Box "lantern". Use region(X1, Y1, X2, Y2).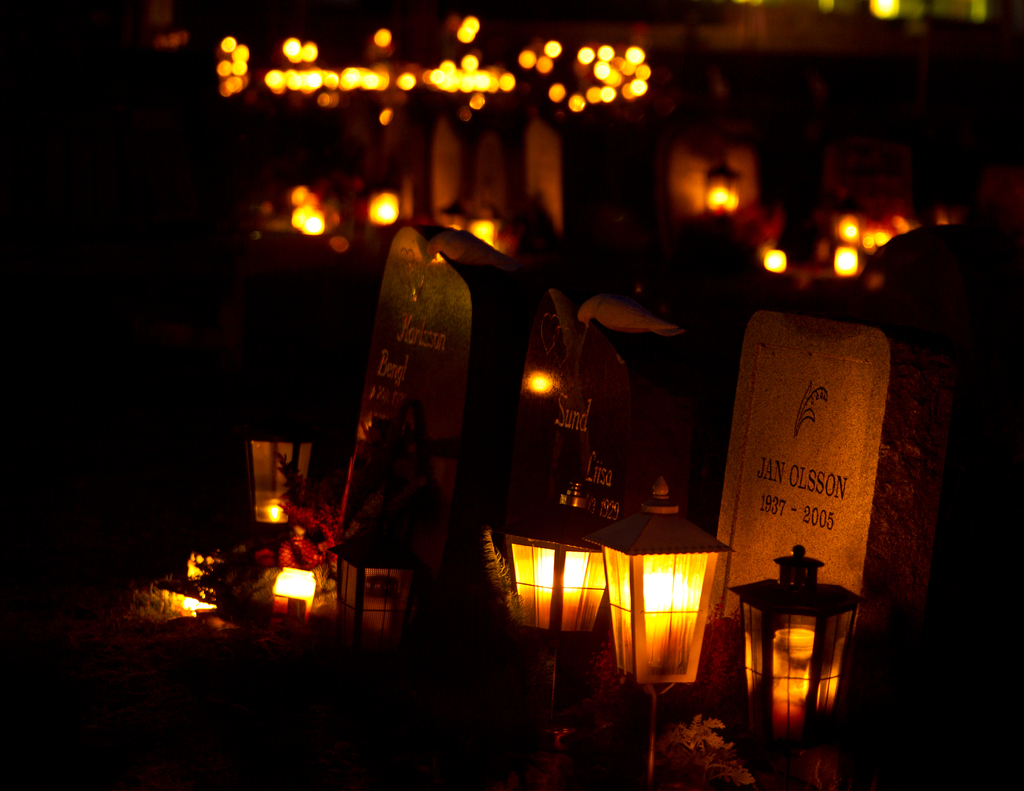
region(599, 541, 753, 717).
